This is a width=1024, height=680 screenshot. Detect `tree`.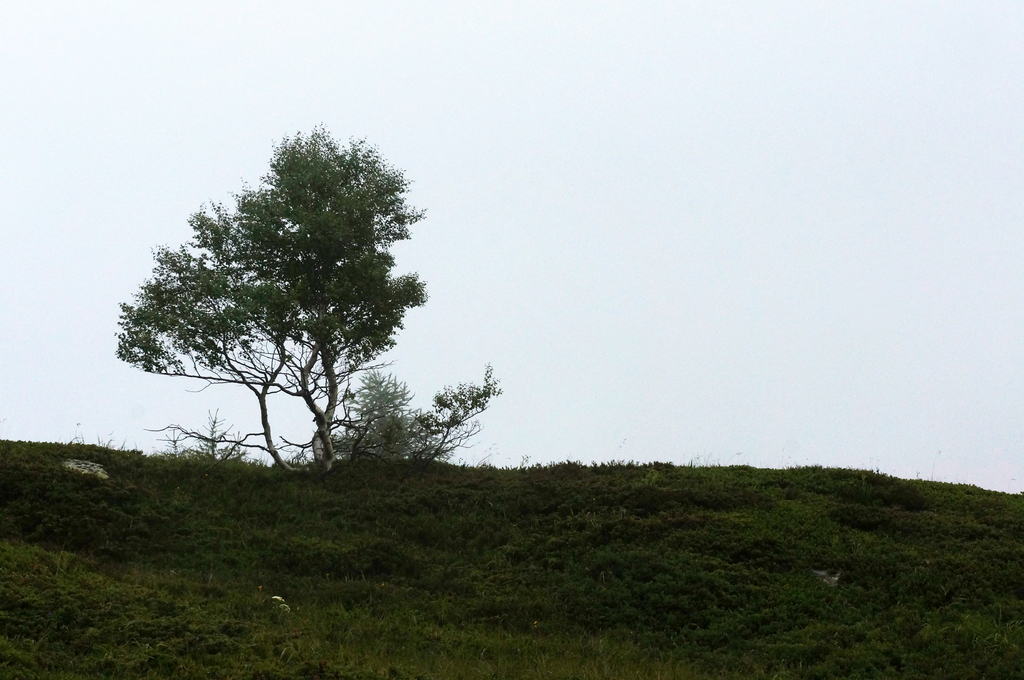
bbox=[113, 119, 499, 471].
